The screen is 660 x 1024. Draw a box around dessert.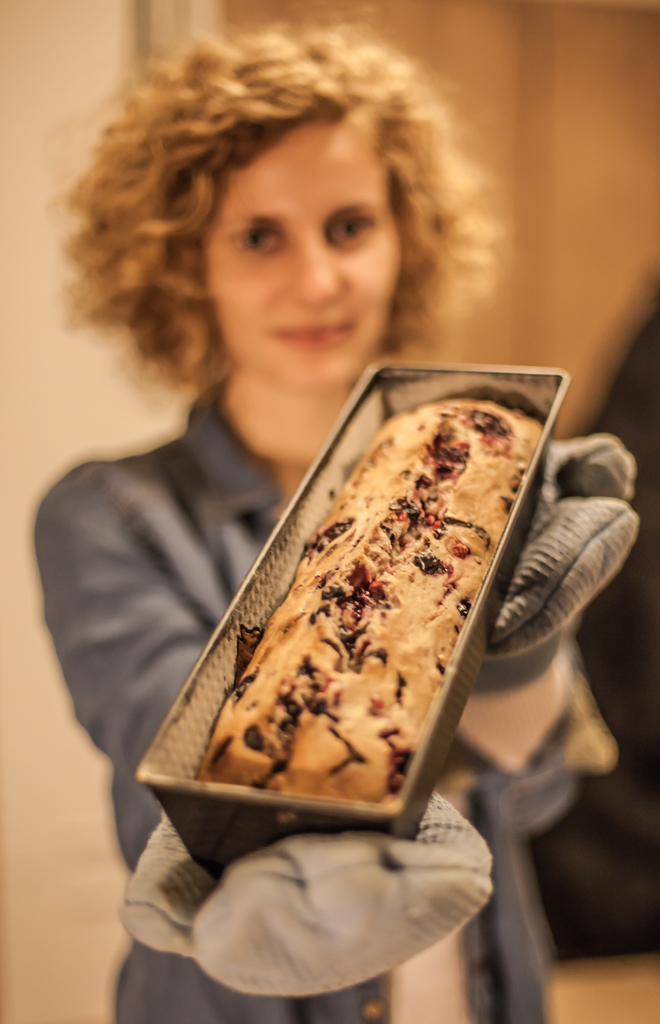
x1=152, y1=378, x2=598, y2=920.
